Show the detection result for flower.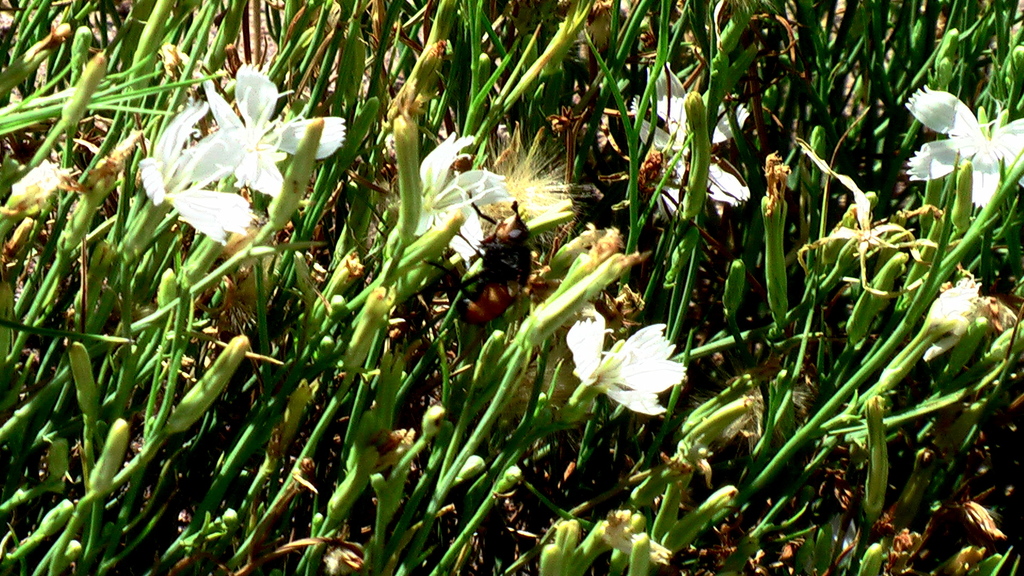
BBox(136, 104, 255, 246).
